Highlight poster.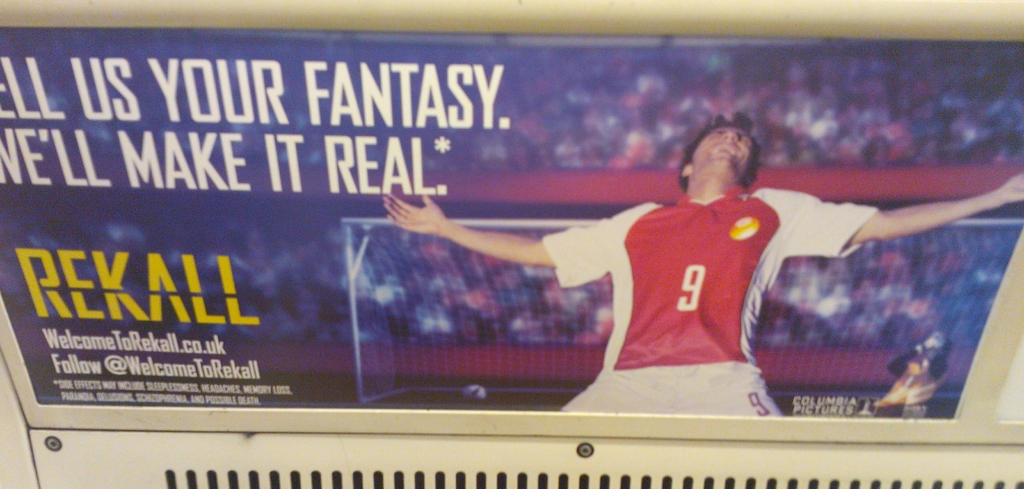
Highlighted region: 0,36,1023,417.
